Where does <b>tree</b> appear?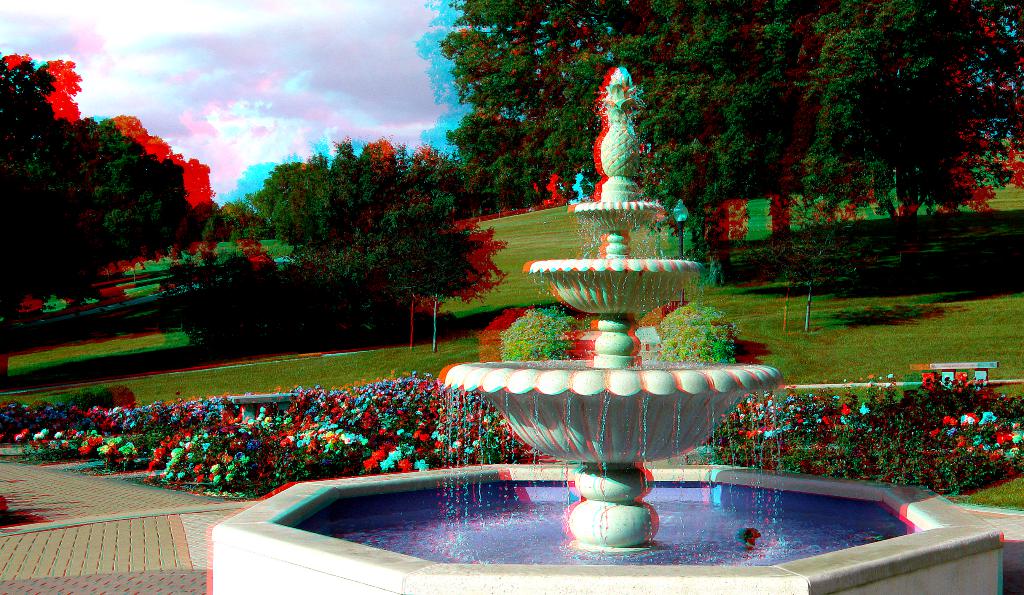
Appears at x1=0, y1=51, x2=194, y2=326.
